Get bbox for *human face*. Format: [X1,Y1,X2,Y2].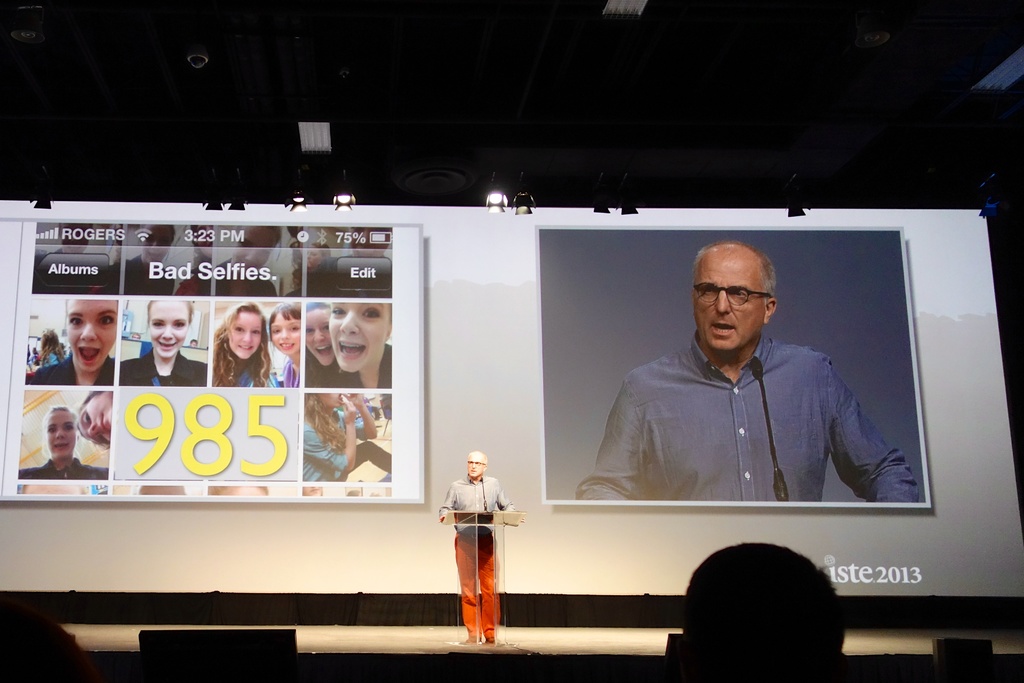
[79,399,113,445].
